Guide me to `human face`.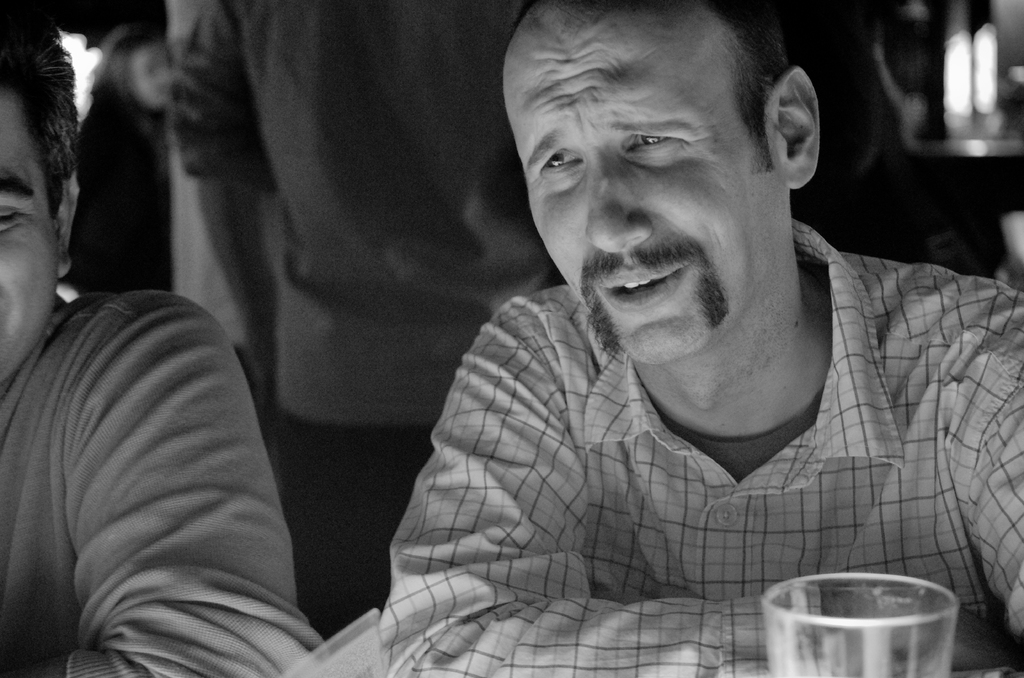
Guidance: bbox(0, 93, 53, 381).
